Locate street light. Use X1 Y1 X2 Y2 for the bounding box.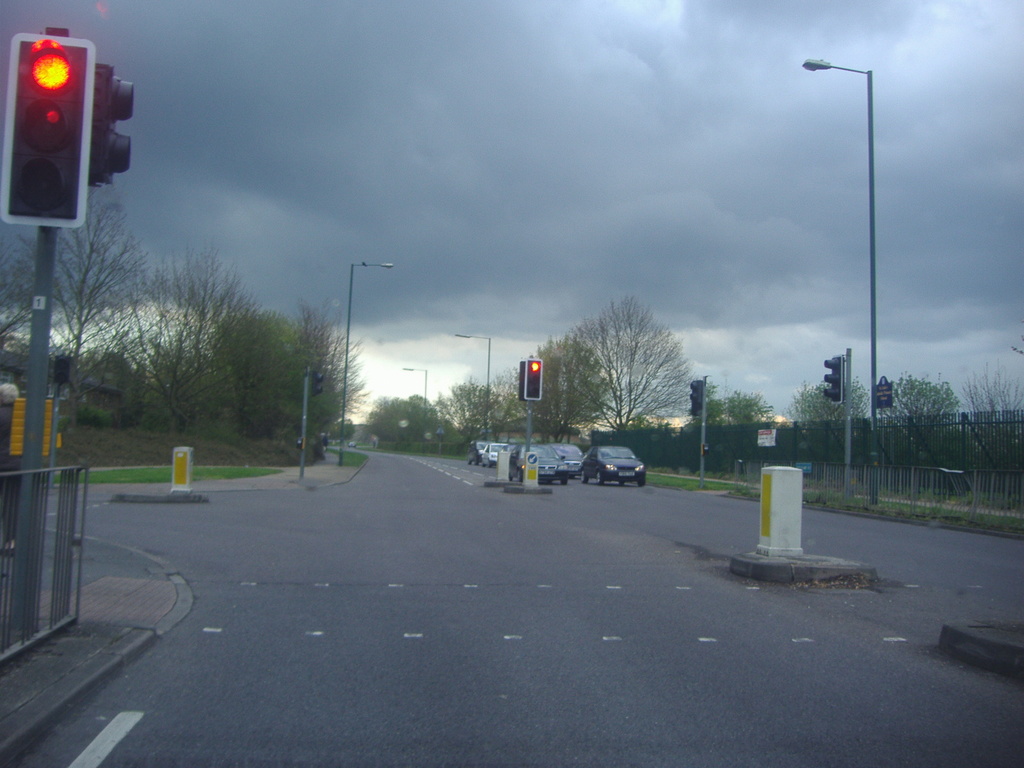
399 364 429 436.
